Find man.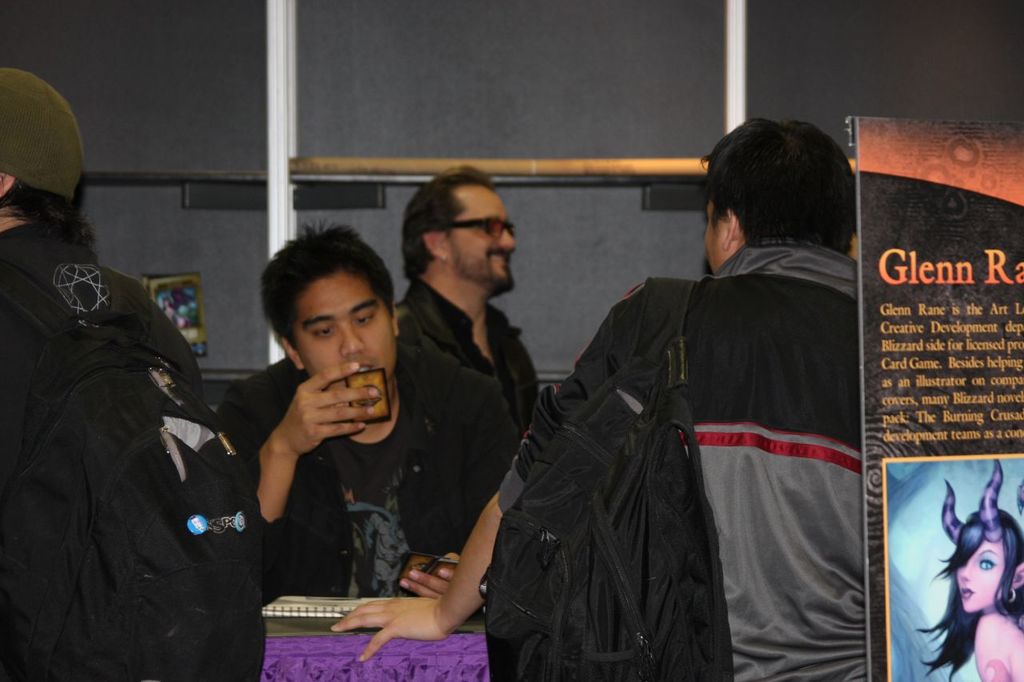
BBox(328, 106, 873, 681).
